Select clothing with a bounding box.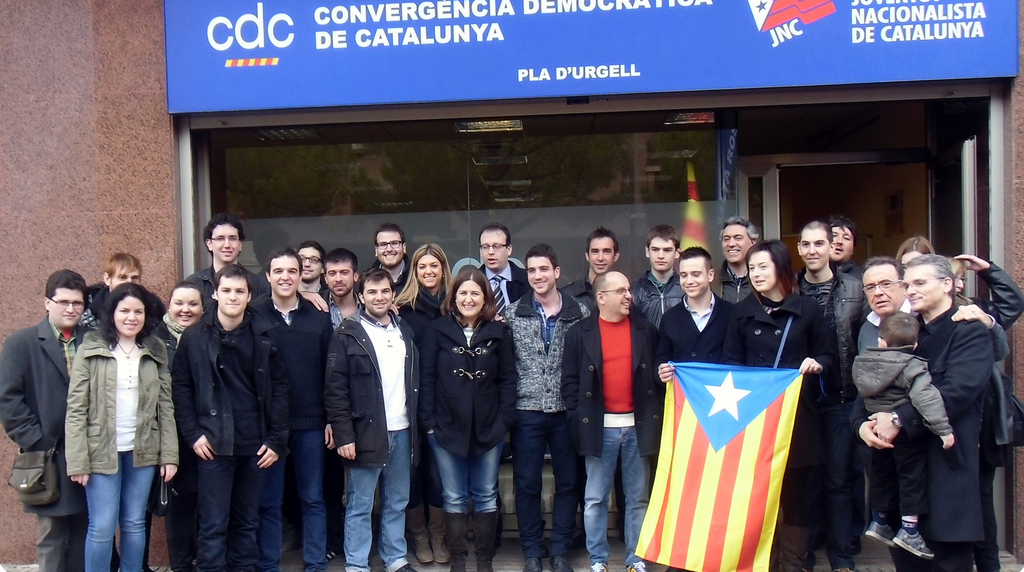
box=[849, 343, 950, 519].
